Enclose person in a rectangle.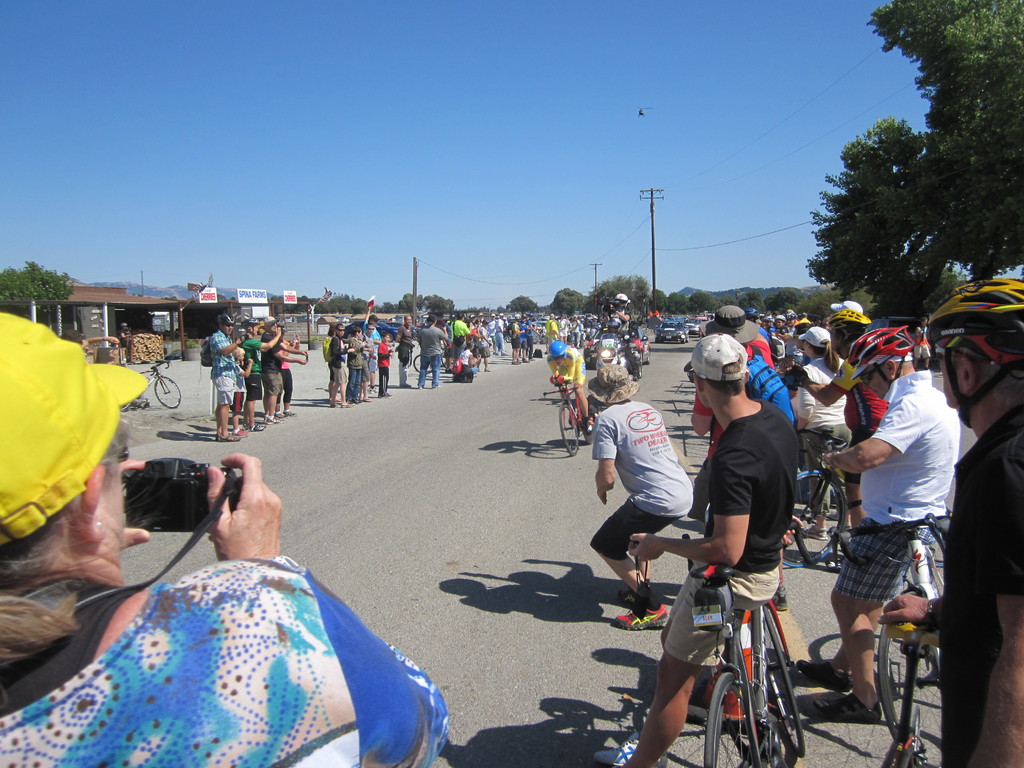
crop(415, 314, 449, 388).
